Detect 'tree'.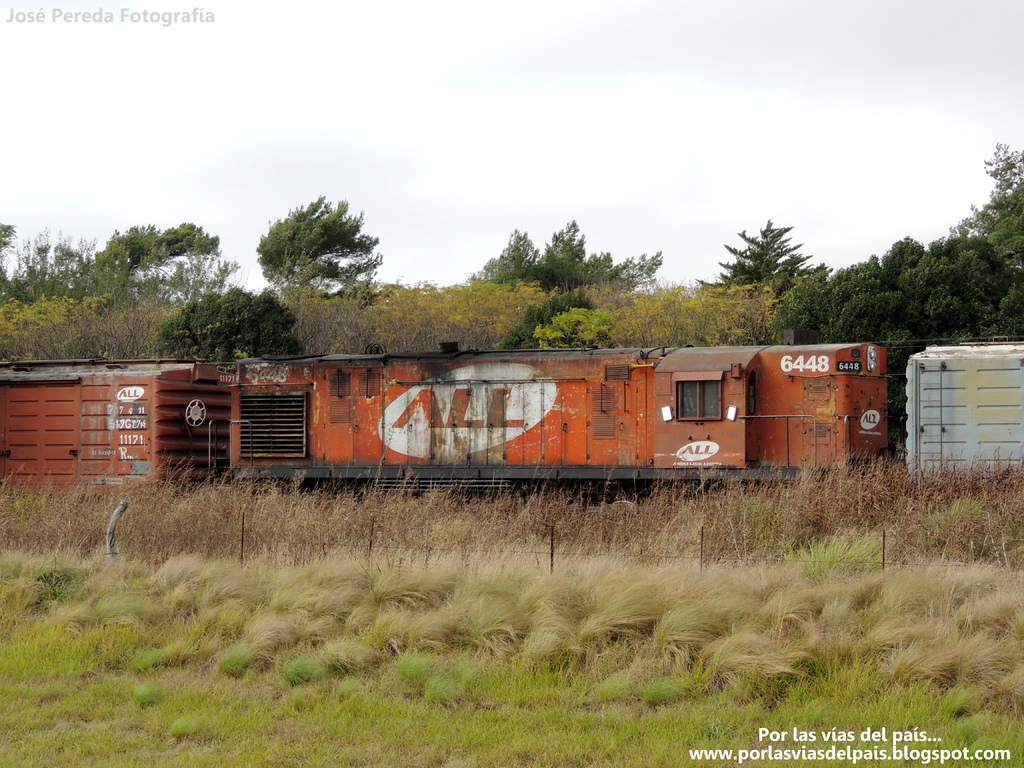
Detected at {"left": 243, "top": 176, "right": 391, "bottom": 330}.
